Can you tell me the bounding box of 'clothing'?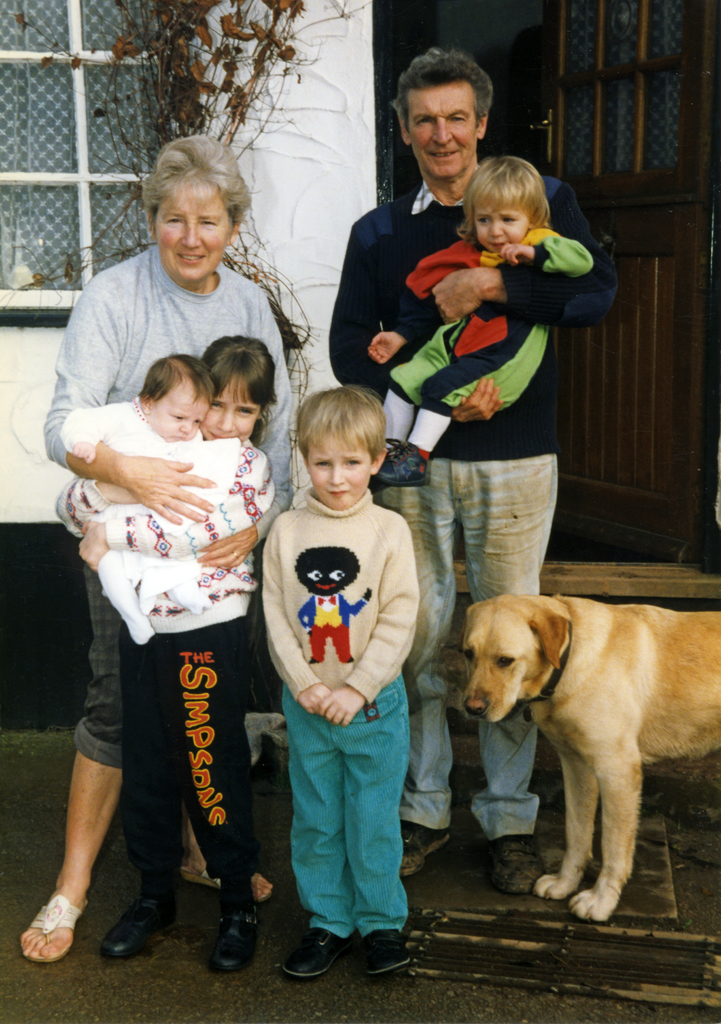
locate(298, 593, 368, 660).
